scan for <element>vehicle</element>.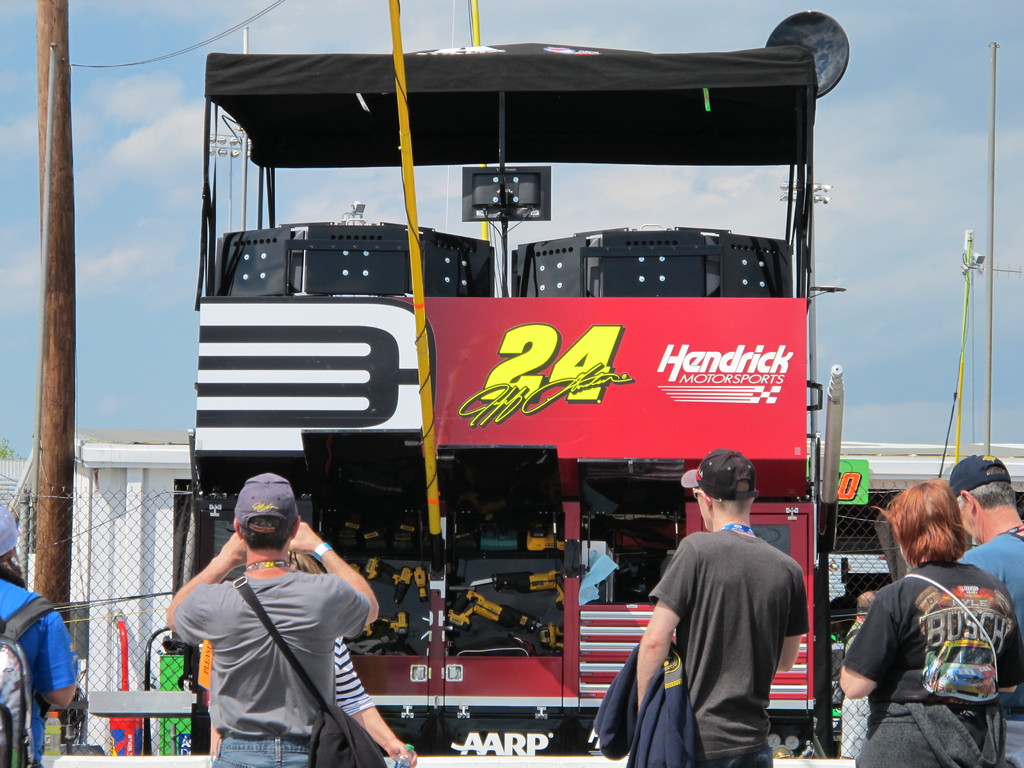
Scan result: Rect(182, 36, 847, 767).
